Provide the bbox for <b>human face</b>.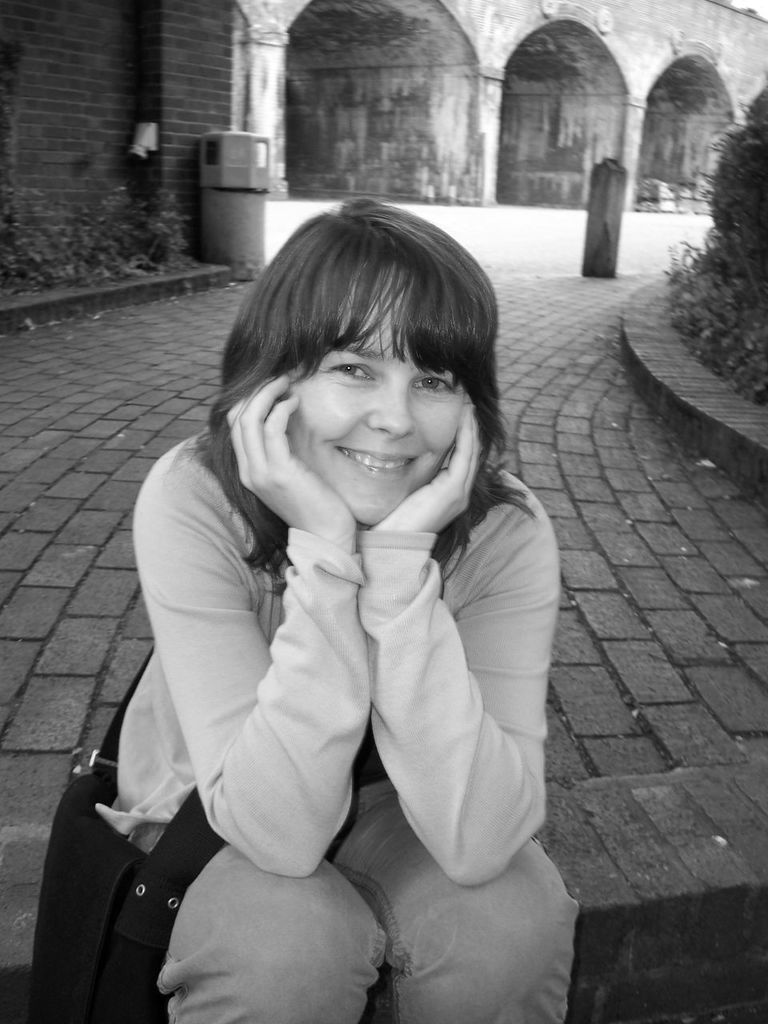
[left=263, top=283, right=469, bottom=530].
